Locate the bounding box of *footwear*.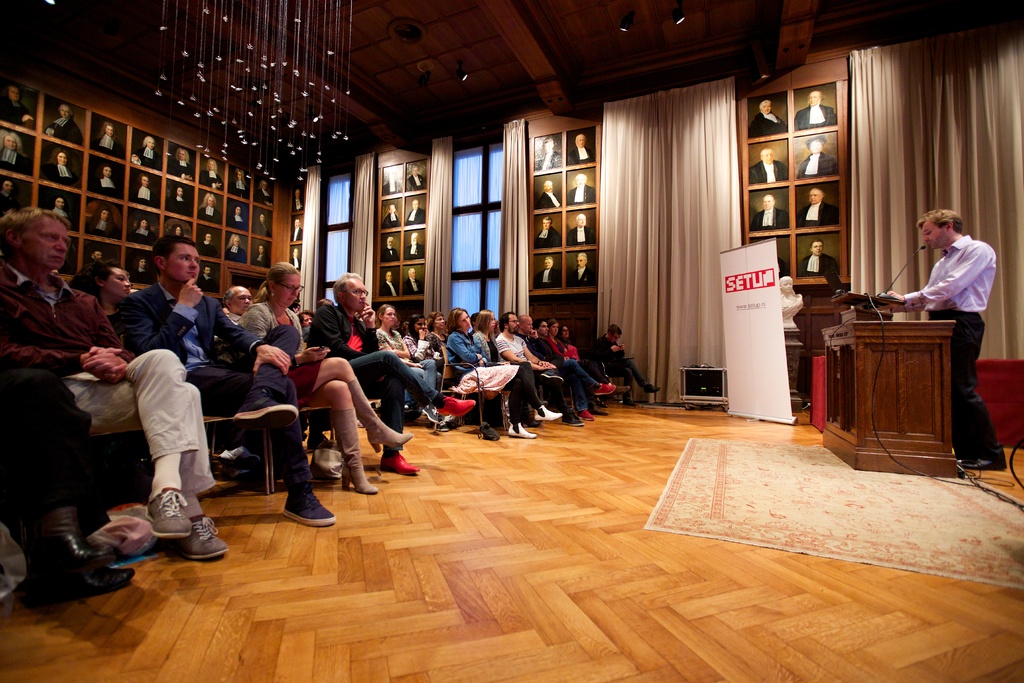
Bounding box: {"left": 235, "top": 449, "right": 261, "bottom": 464}.
